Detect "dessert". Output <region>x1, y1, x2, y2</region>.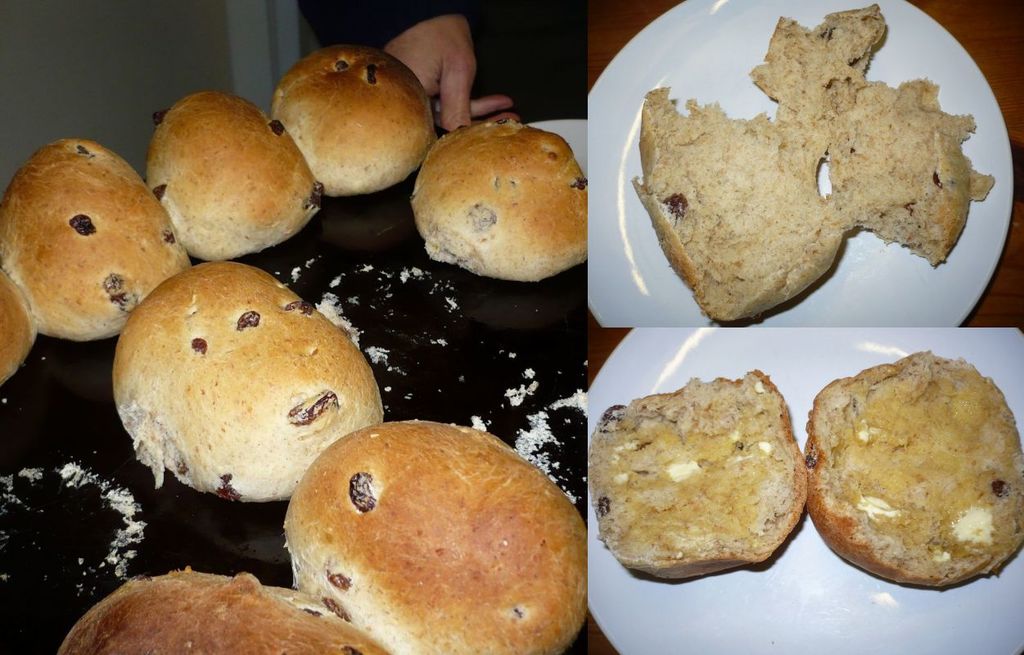
<region>0, 273, 41, 381</region>.
